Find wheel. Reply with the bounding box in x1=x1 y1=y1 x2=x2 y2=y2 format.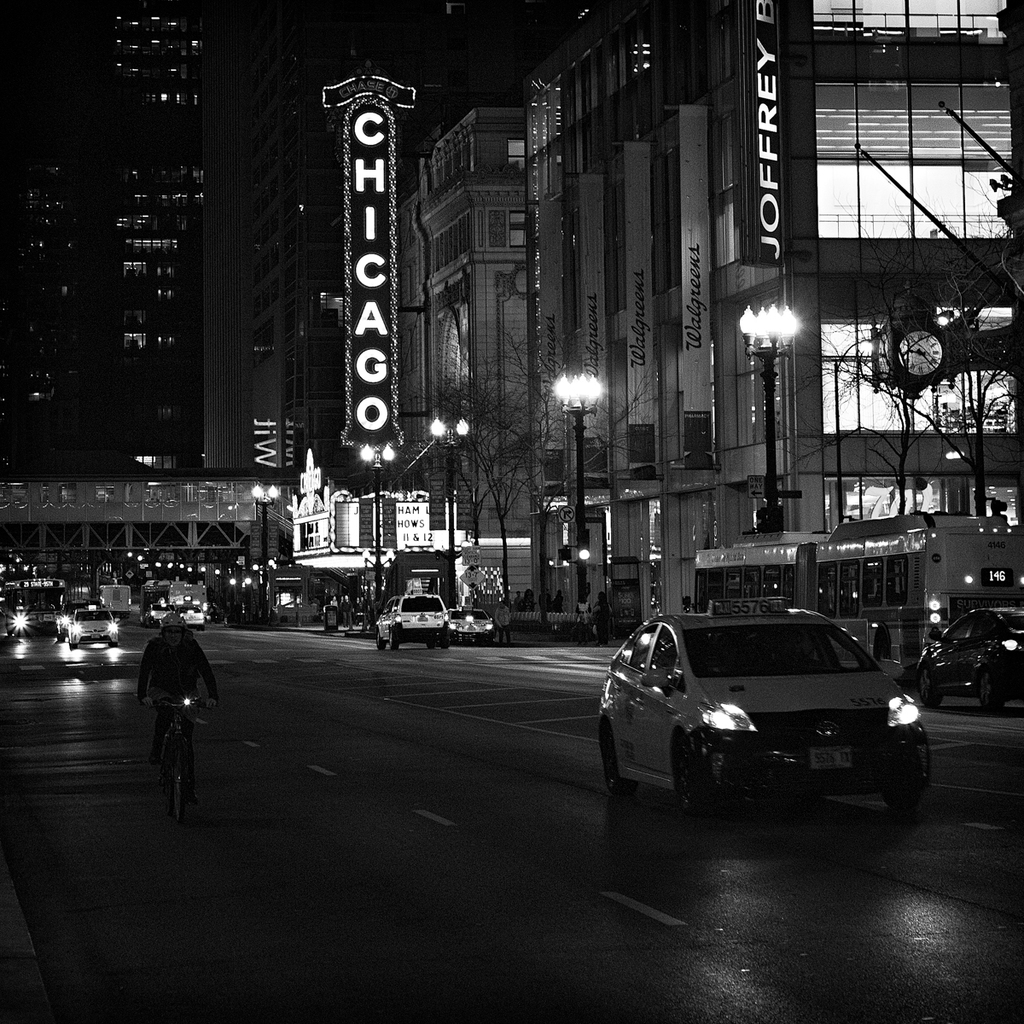
x1=374 y1=629 x2=383 y2=649.
